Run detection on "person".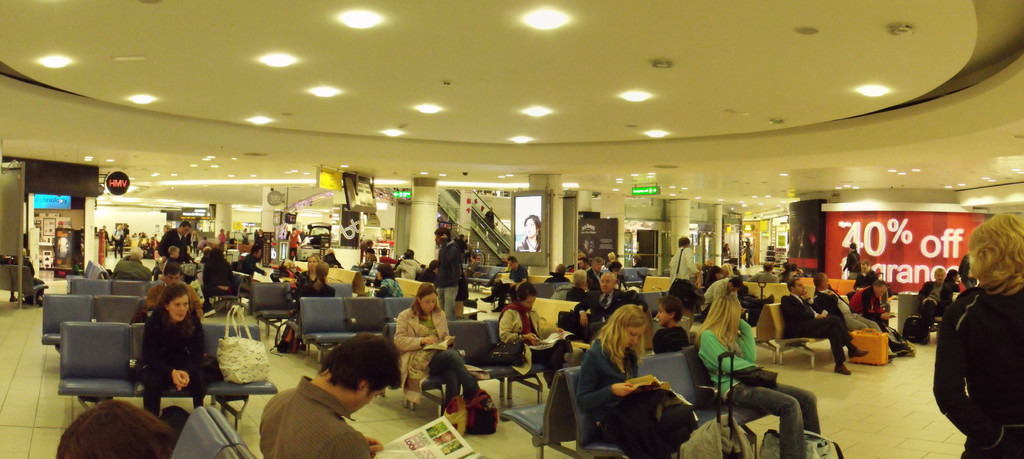
Result: 607 252 618 262.
